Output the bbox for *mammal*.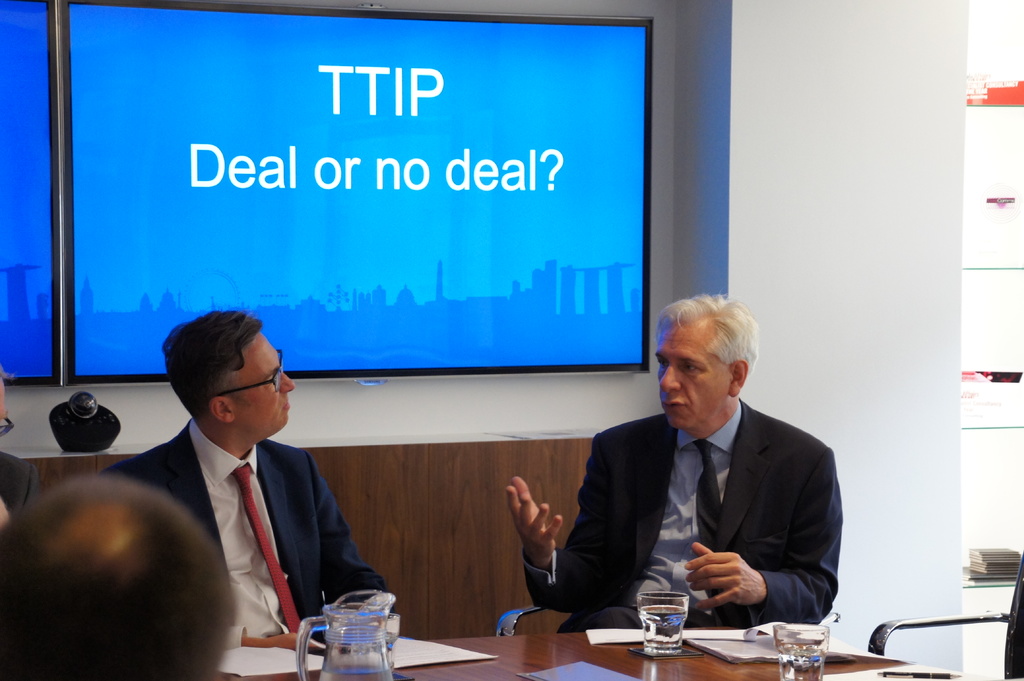
505,292,830,639.
